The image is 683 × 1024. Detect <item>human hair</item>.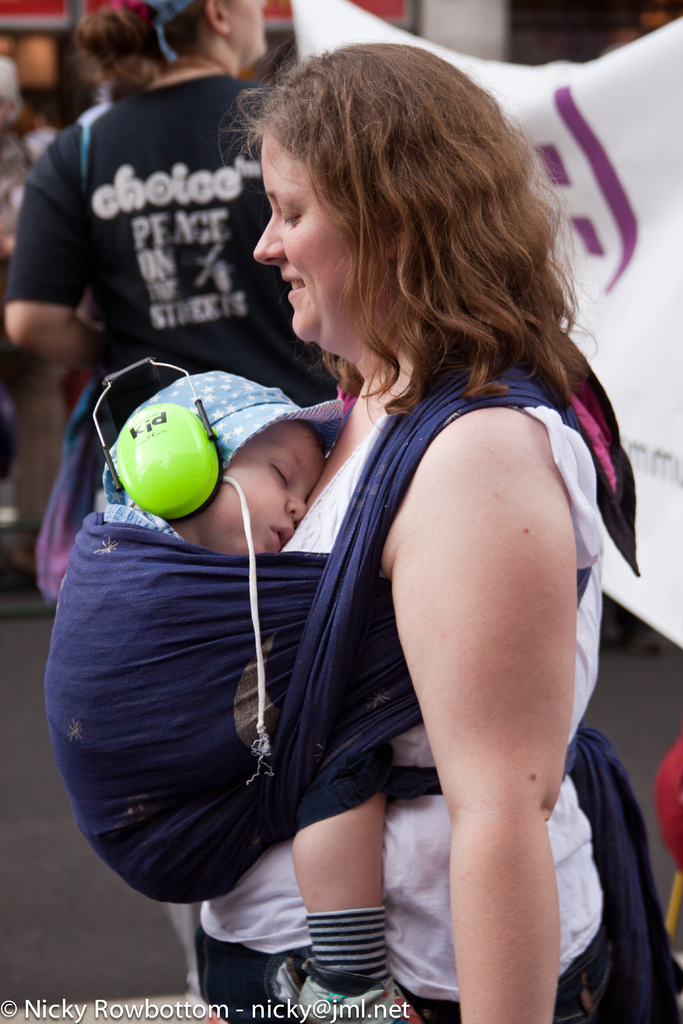
Detection: box=[245, 52, 589, 454].
